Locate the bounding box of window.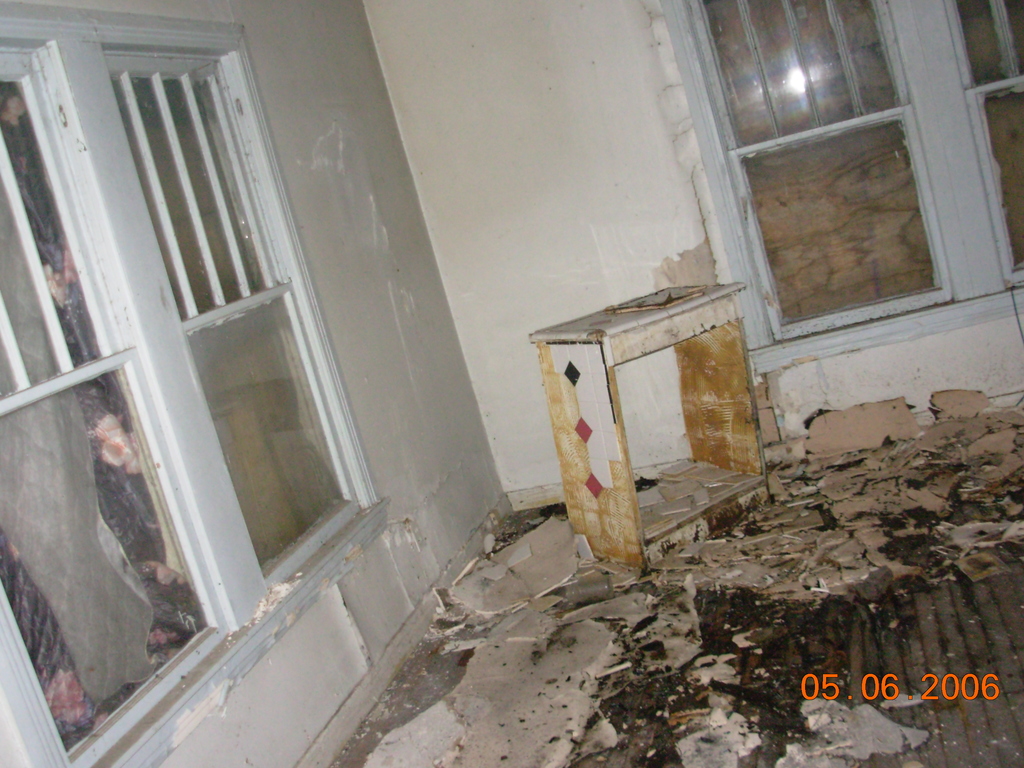
Bounding box: crop(0, 0, 391, 767).
